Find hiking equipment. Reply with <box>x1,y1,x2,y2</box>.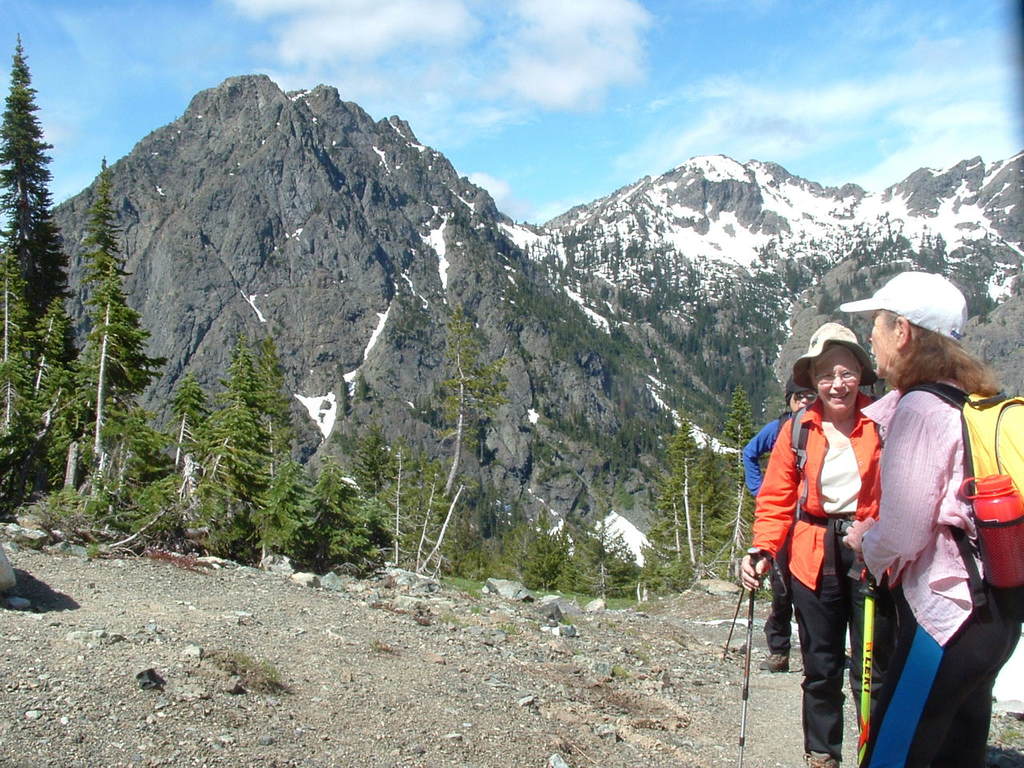
<box>855,559,887,767</box>.
